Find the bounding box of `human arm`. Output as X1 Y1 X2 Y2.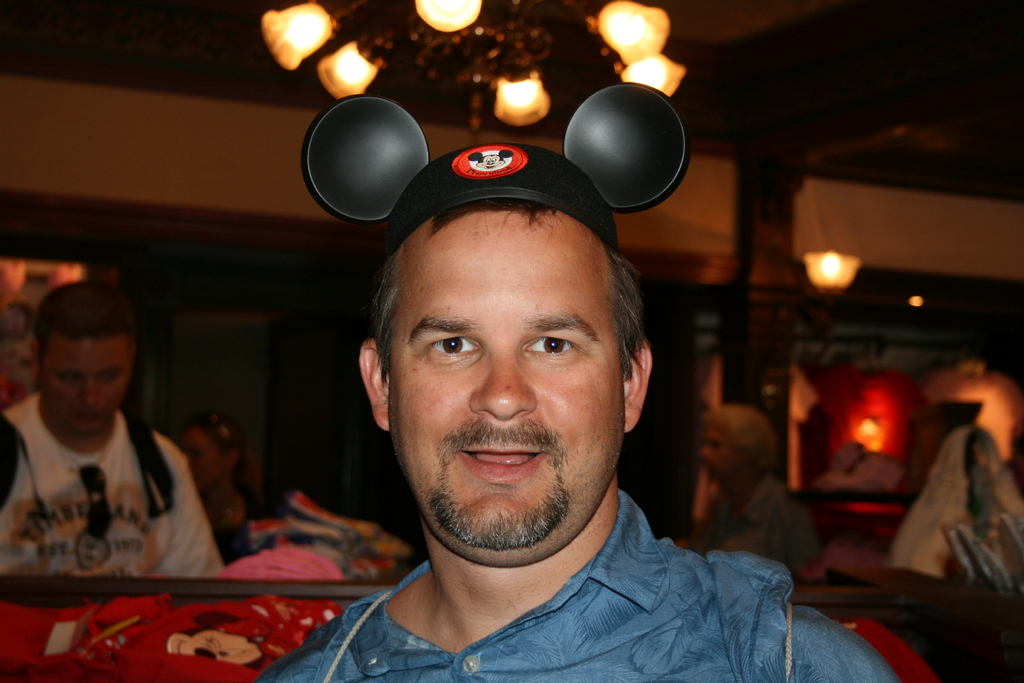
147 452 204 581.
